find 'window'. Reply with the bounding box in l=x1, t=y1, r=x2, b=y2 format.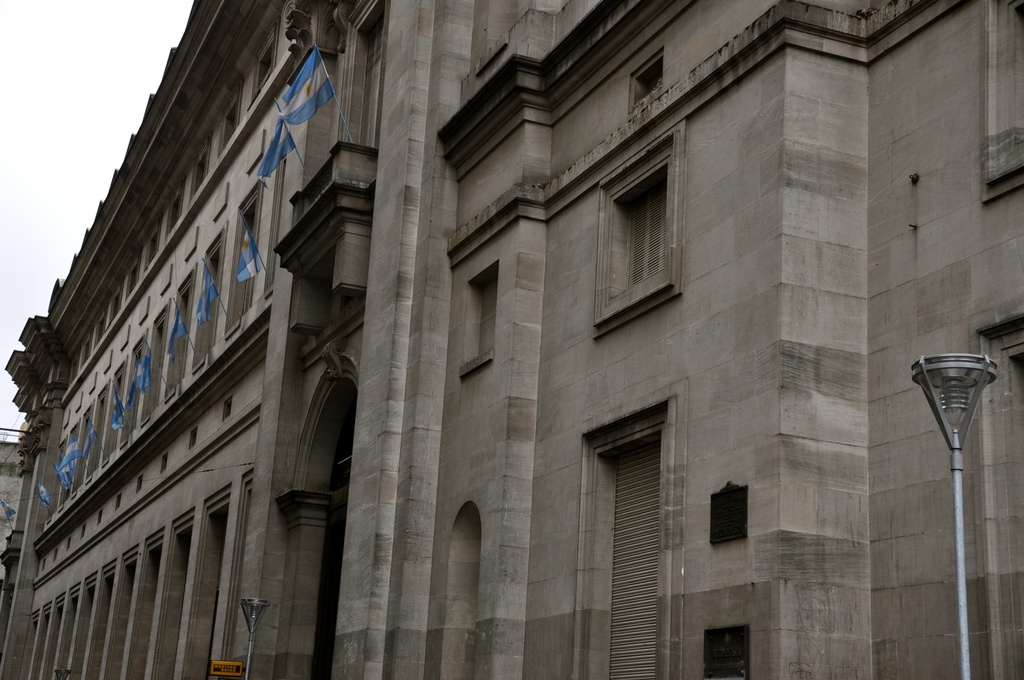
l=479, t=270, r=497, b=355.
